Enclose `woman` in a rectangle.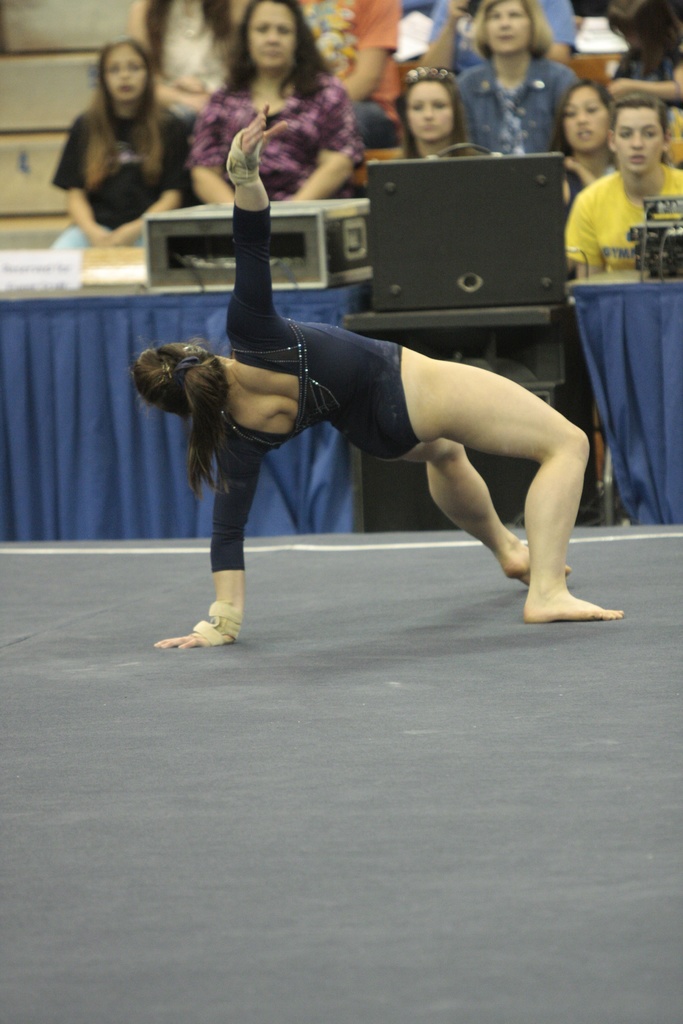
[554,95,682,280].
